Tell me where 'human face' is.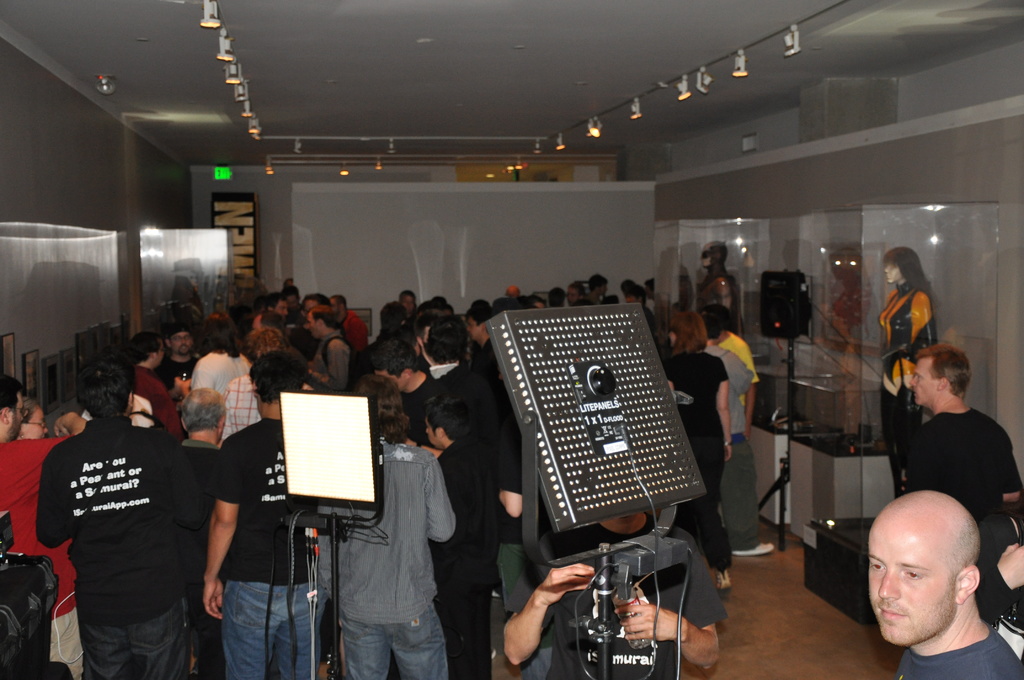
'human face' is at pyautogui.locateOnScreen(468, 321, 483, 339).
